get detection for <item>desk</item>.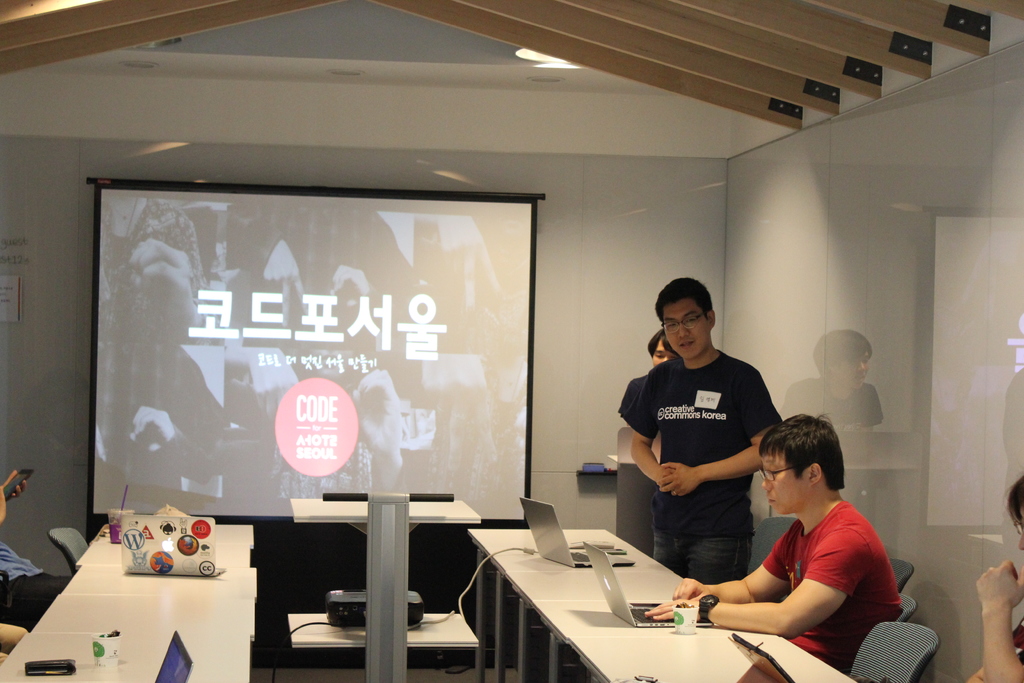
Detection: rect(467, 531, 669, 682).
